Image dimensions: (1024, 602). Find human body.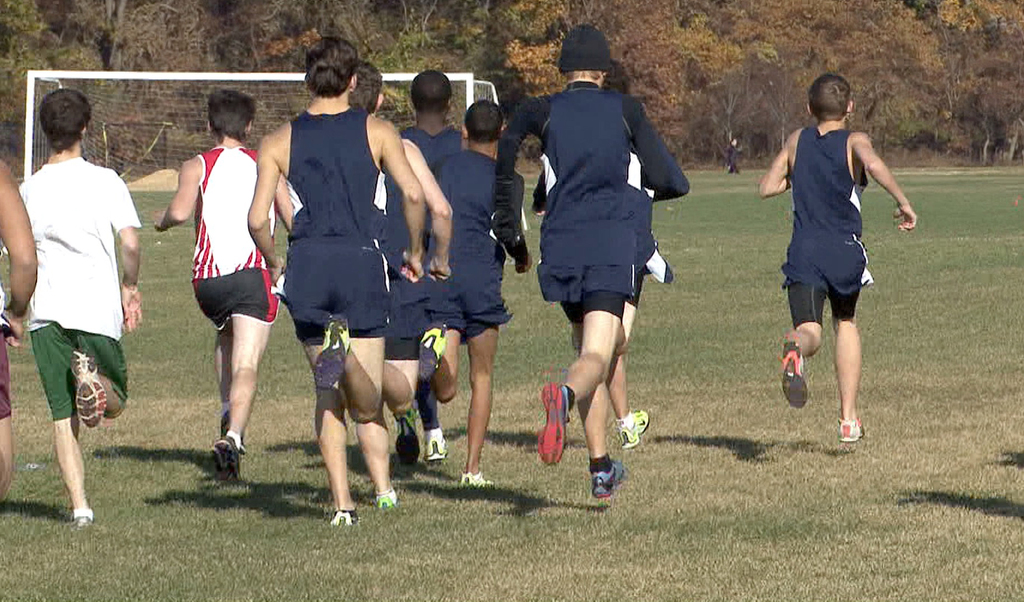
detection(3, 83, 145, 530).
